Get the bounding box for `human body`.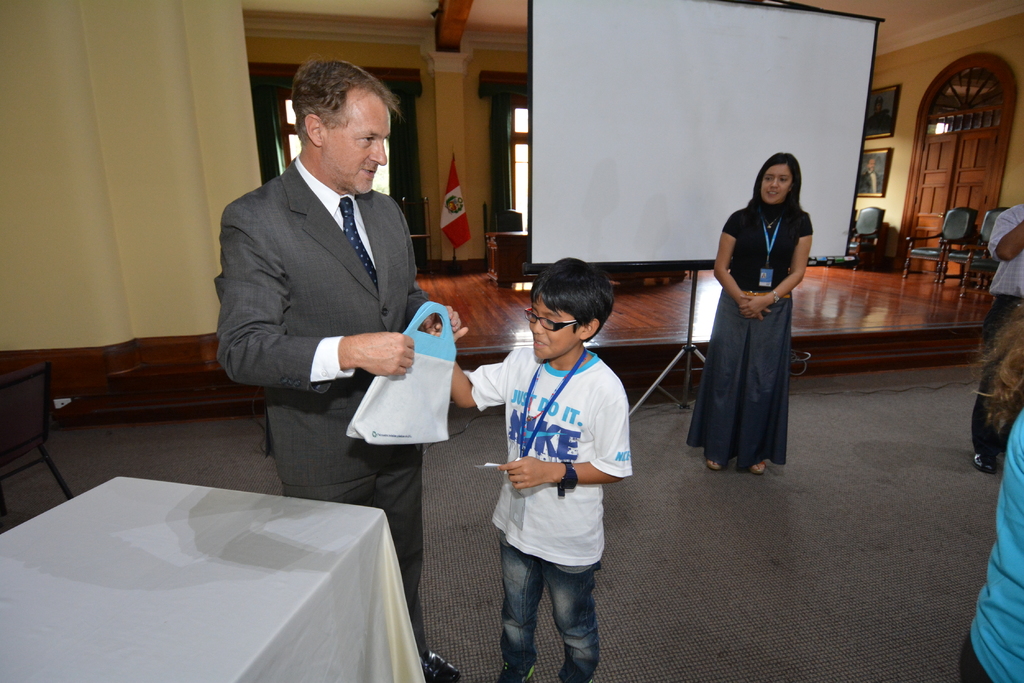
select_region(211, 54, 459, 682).
